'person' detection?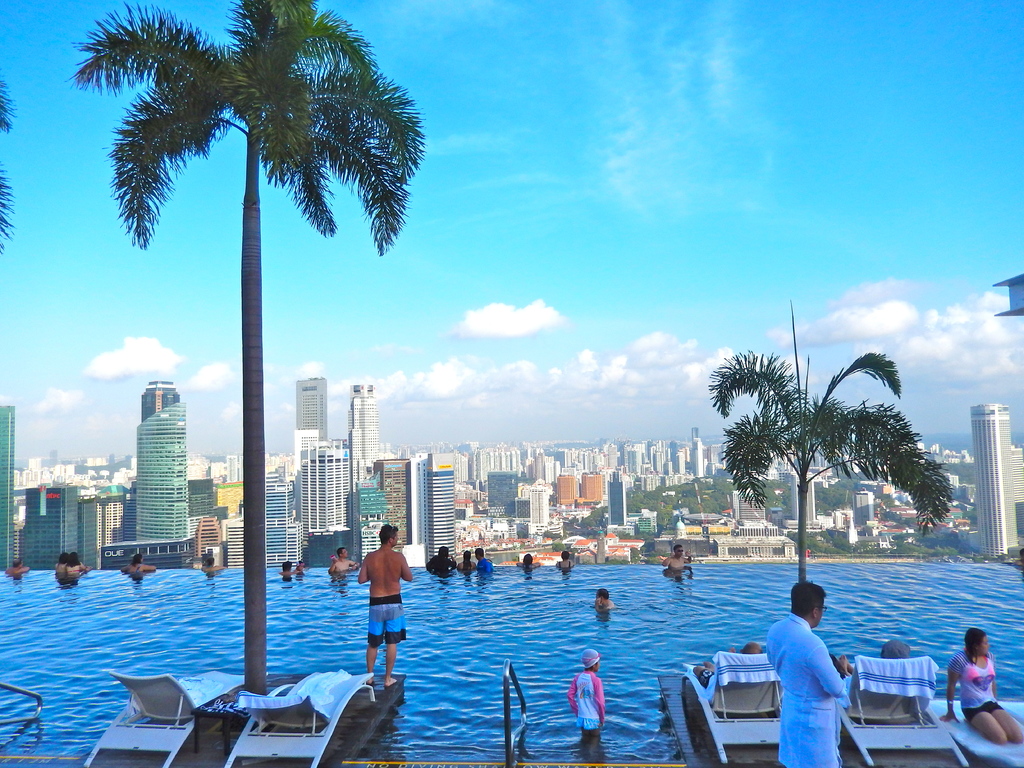
(426, 547, 459, 577)
